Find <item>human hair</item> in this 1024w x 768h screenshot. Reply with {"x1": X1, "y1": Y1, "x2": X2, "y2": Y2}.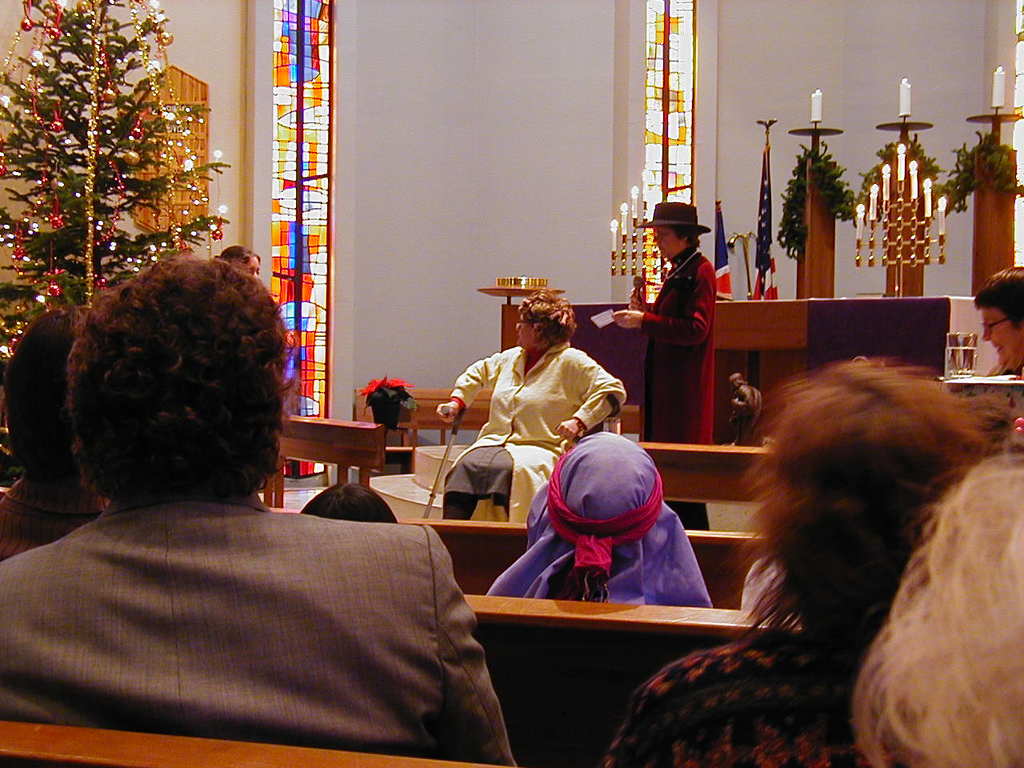
{"x1": 0, "y1": 306, "x2": 88, "y2": 490}.
